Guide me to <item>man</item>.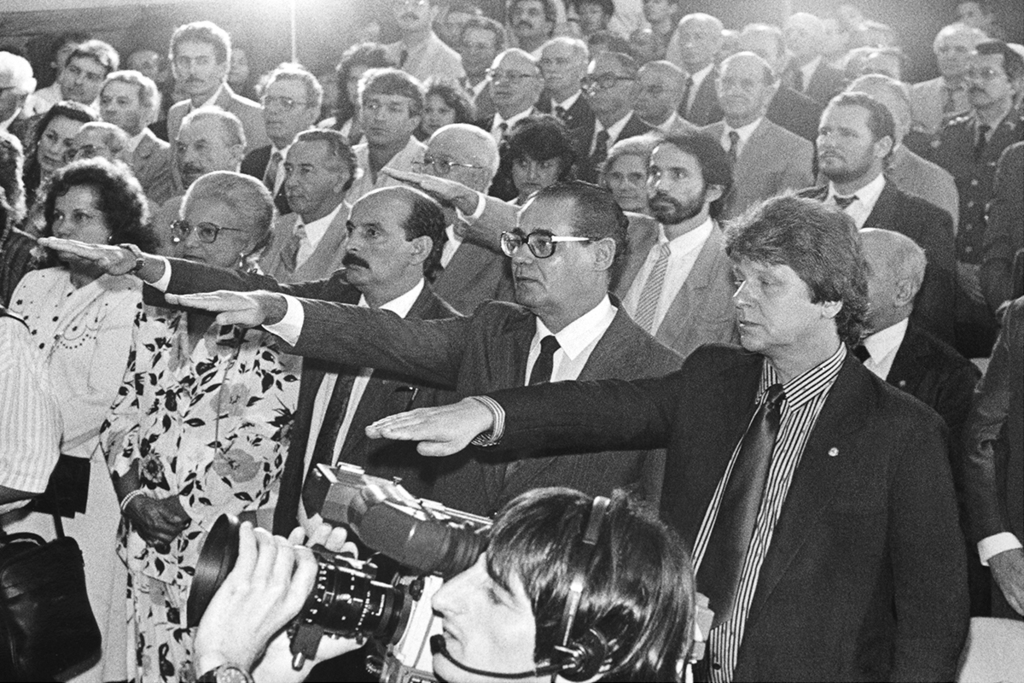
Guidance: [x1=534, y1=34, x2=588, y2=150].
